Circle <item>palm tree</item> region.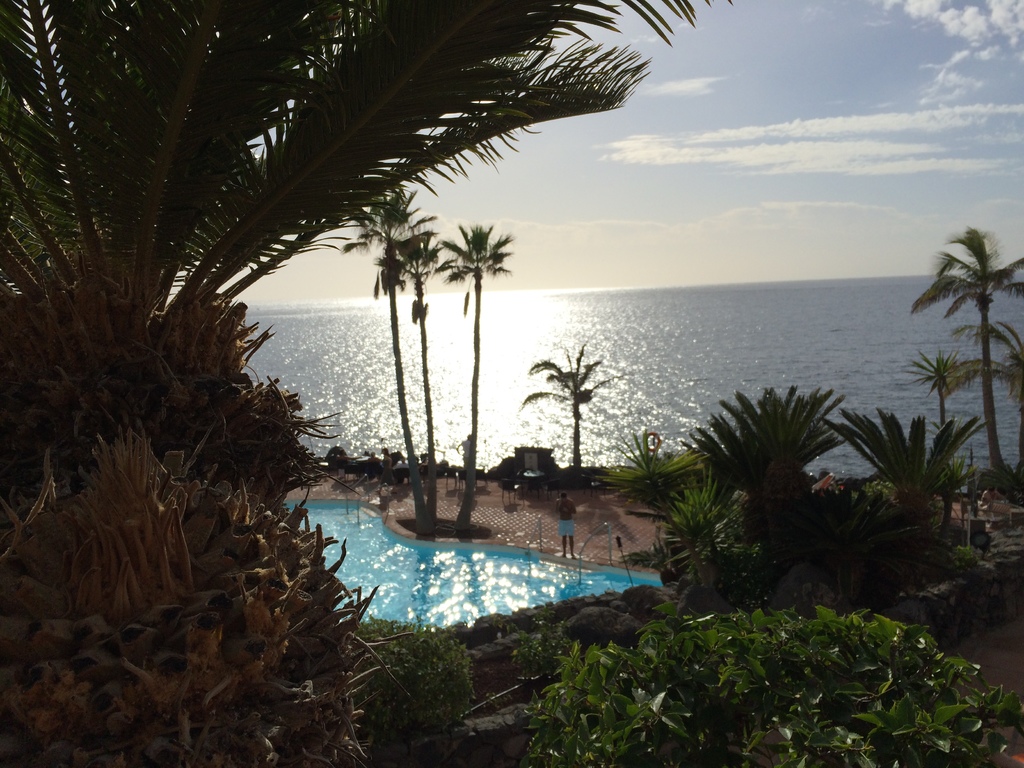
Region: pyautogui.locateOnScreen(0, 0, 744, 767).
